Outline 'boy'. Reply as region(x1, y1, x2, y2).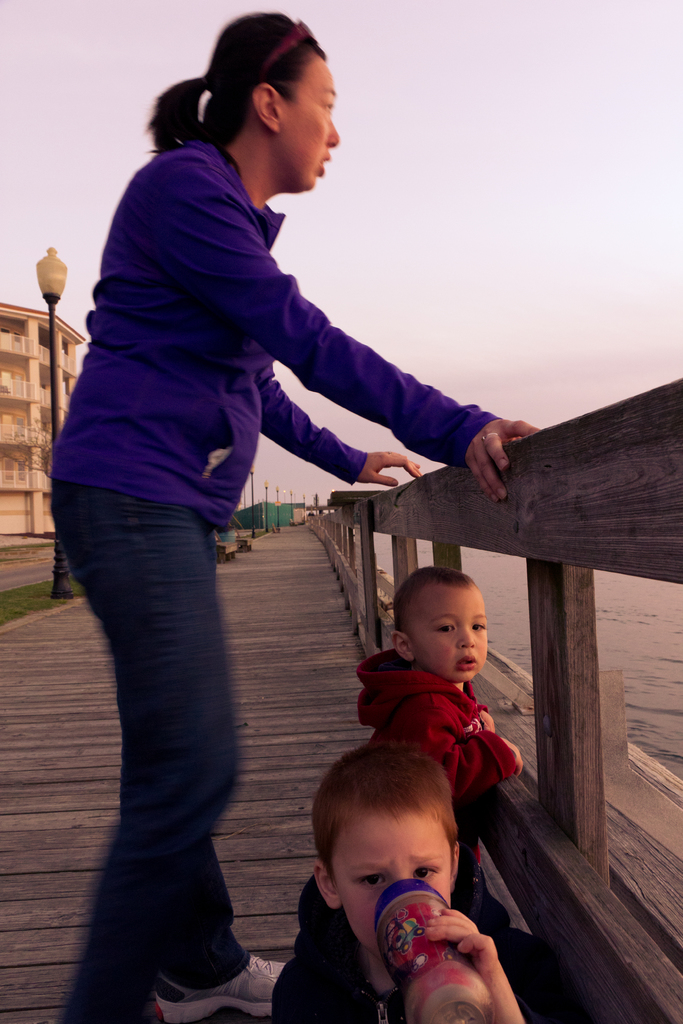
region(354, 565, 519, 917).
